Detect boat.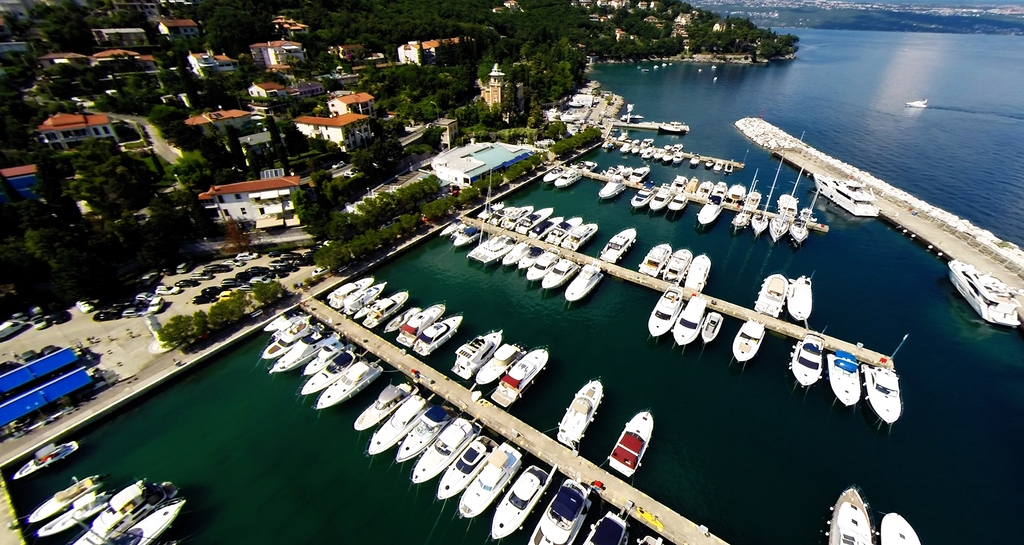
Detected at x1=637, y1=141, x2=646, y2=146.
